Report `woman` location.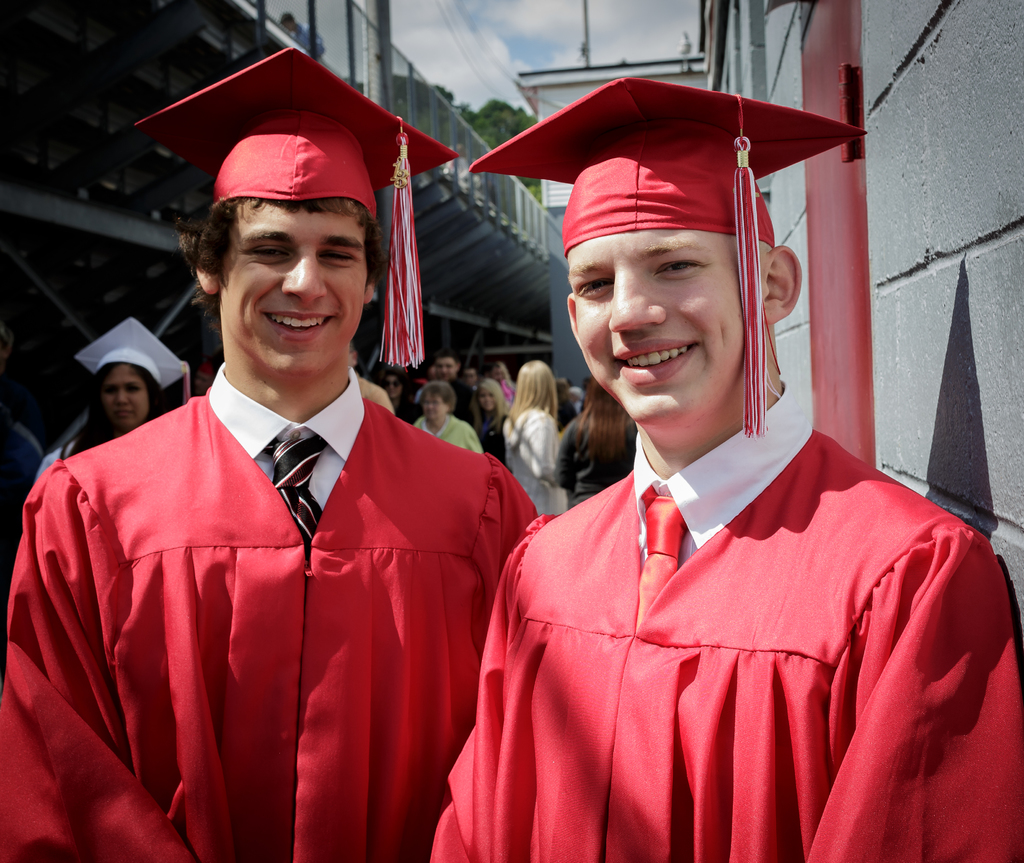
Report: <bbox>560, 369, 637, 509</bbox>.
